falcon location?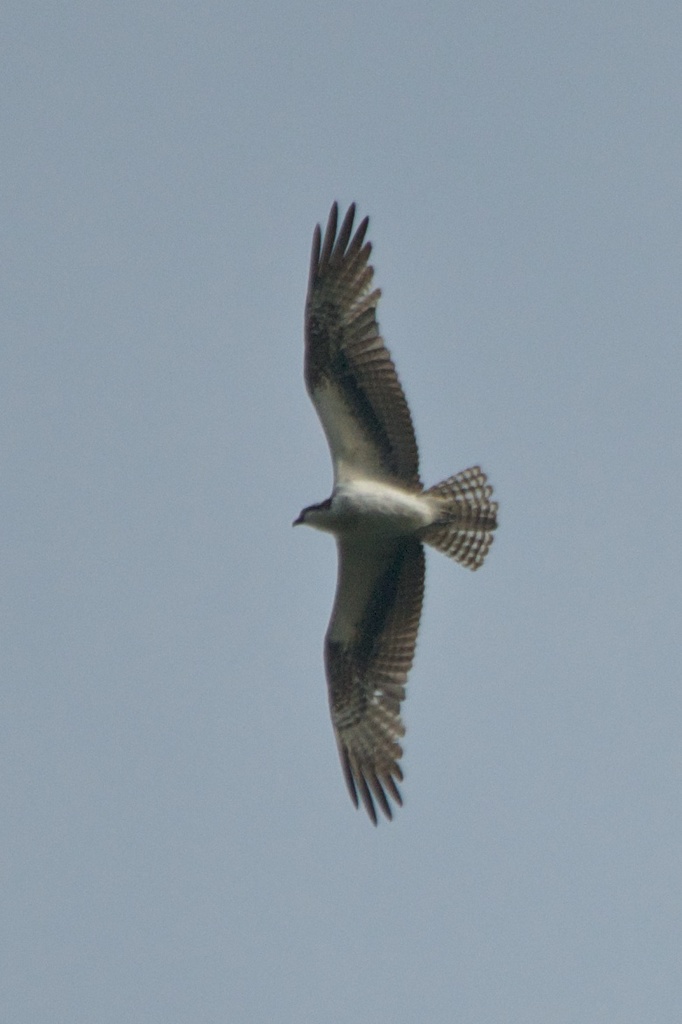
bbox=(280, 201, 497, 829)
